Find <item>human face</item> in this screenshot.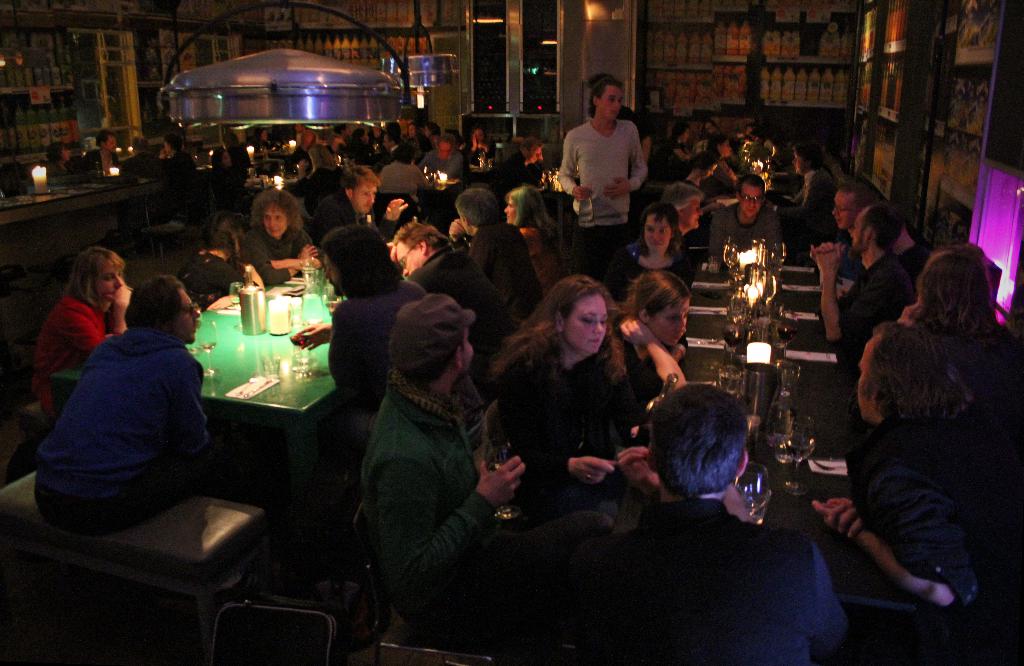
The bounding box for <item>human face</item> is 568/289/607/352.
